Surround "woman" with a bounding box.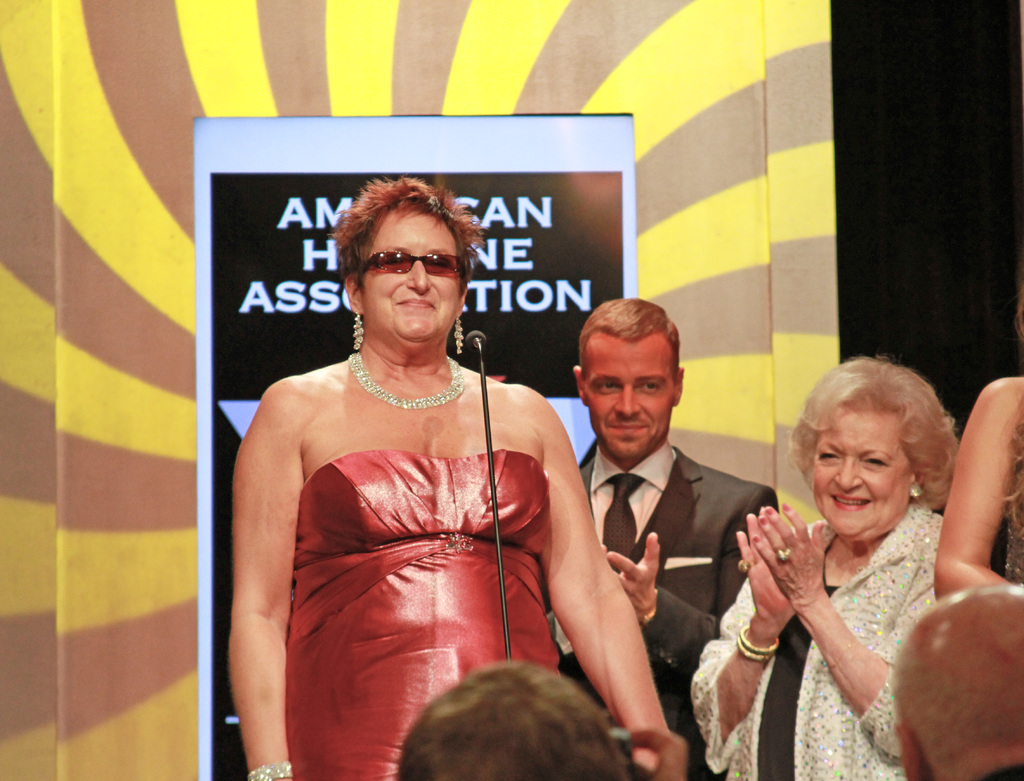
detection(232, 181, 668, 780).
